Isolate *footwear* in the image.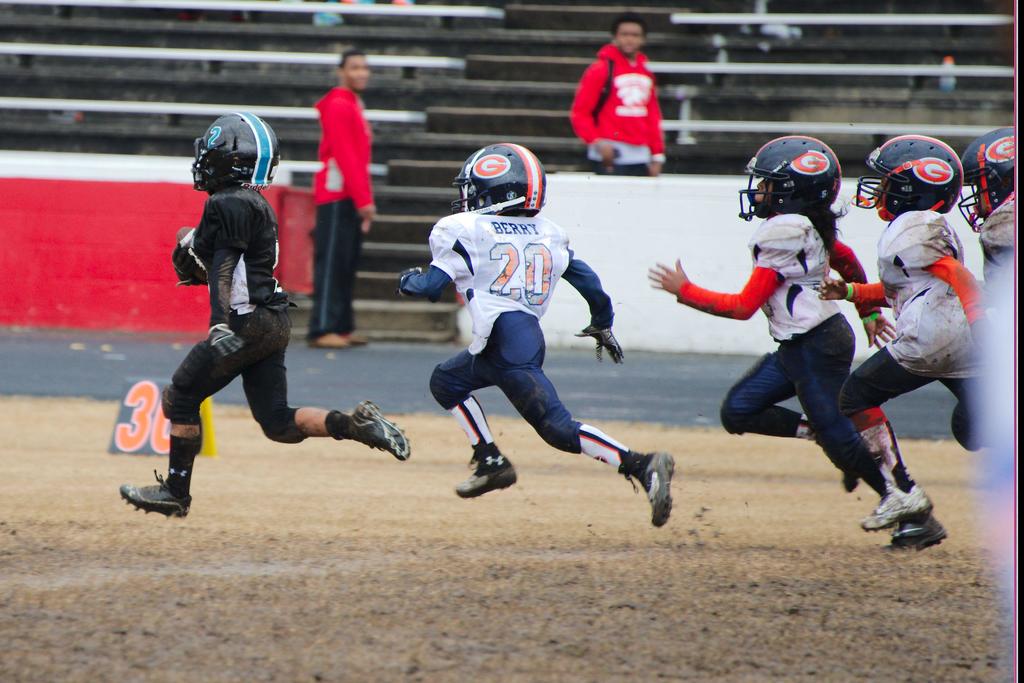
Isolated region: (left=624, top=452, right=673, bottom=529).
